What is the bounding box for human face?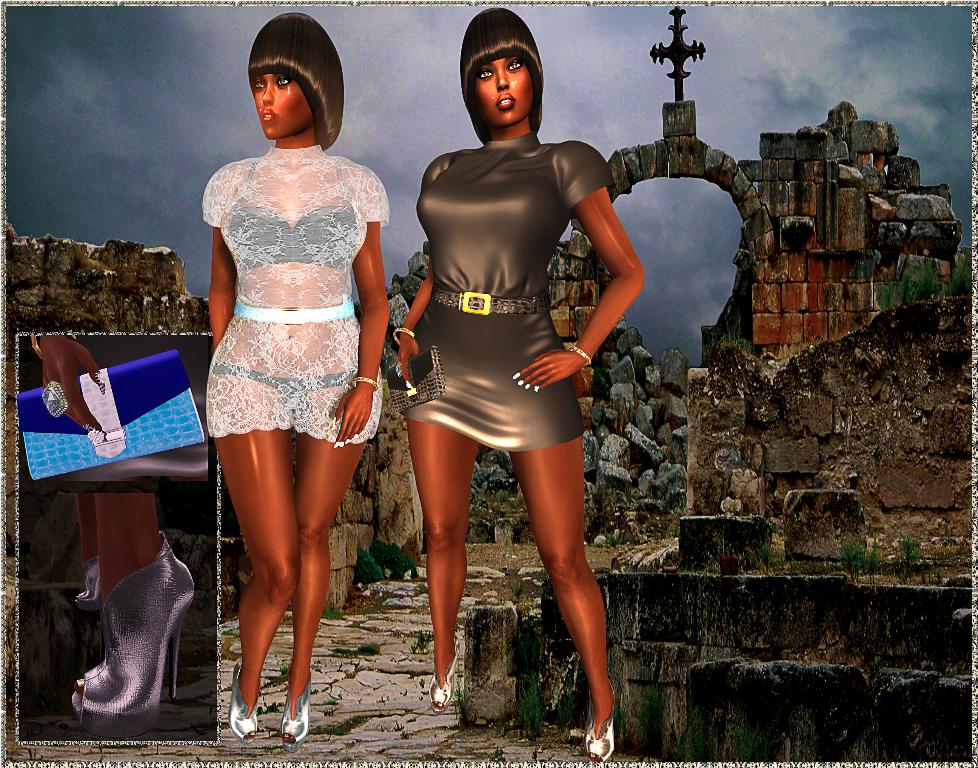
(474, 57, 531, 125).
